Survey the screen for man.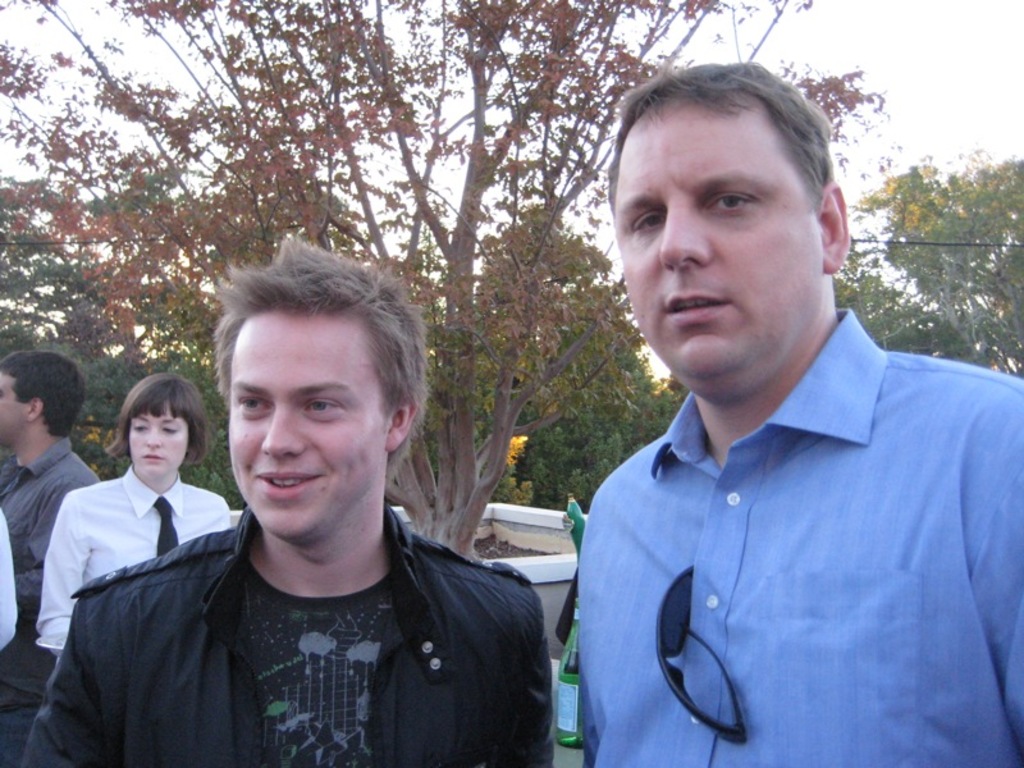
Survey found: left=0, top=351, right=101, bottom=767.
